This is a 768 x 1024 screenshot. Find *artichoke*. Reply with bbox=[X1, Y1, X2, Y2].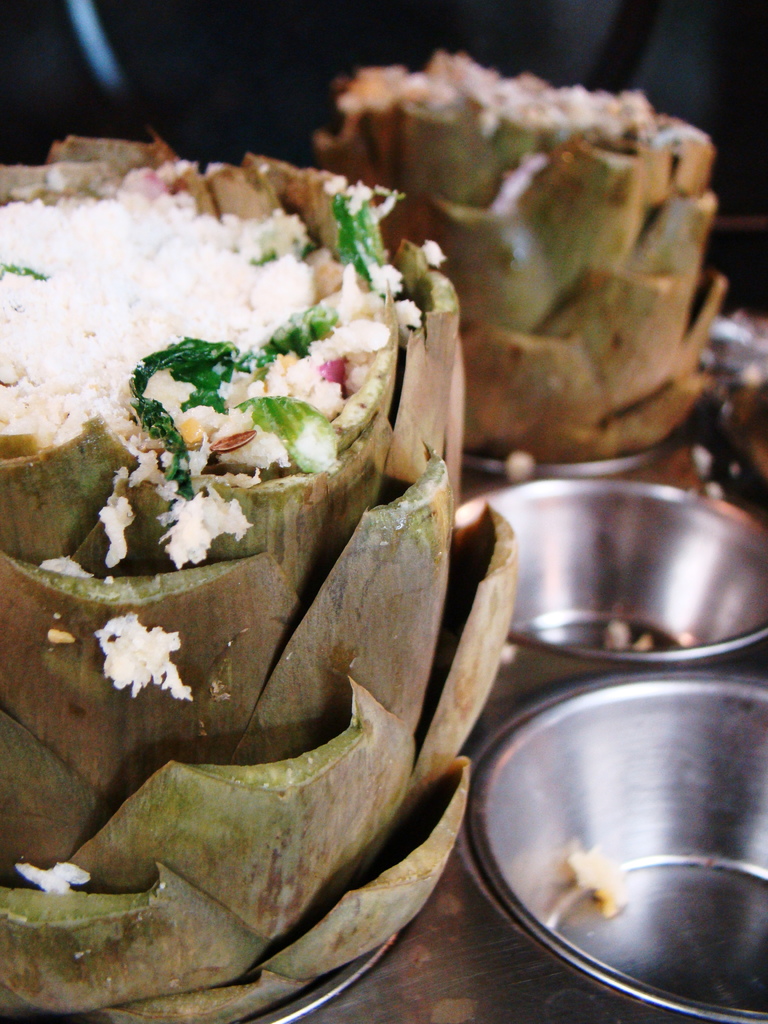
bbox=[322, 48, 724, 447].
